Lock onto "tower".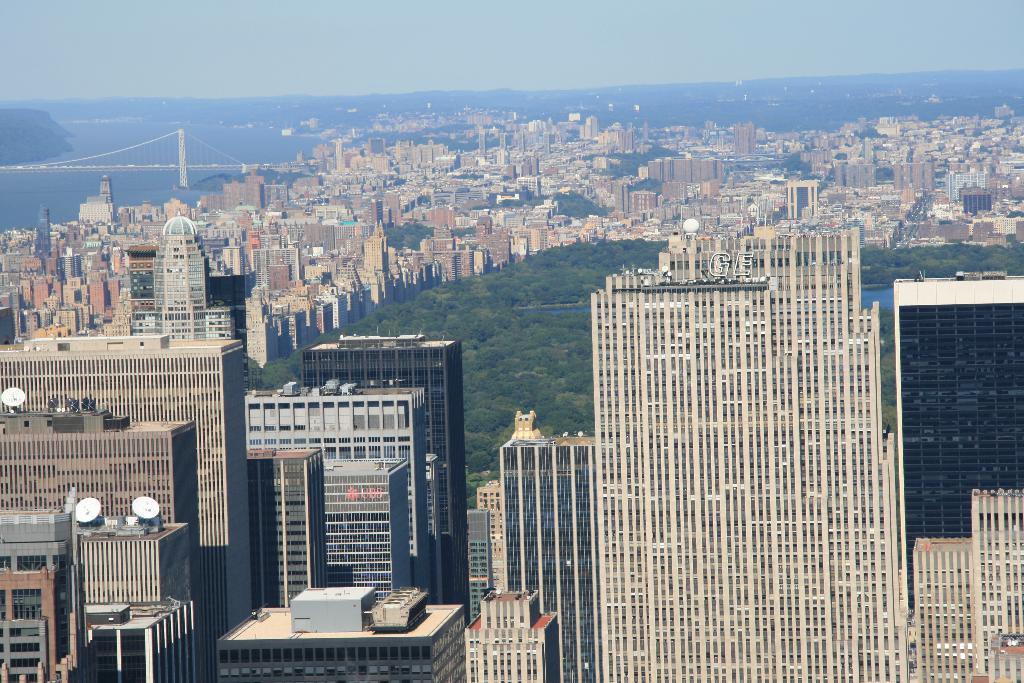
Locked: Rect(737, 119, 756, 159).
